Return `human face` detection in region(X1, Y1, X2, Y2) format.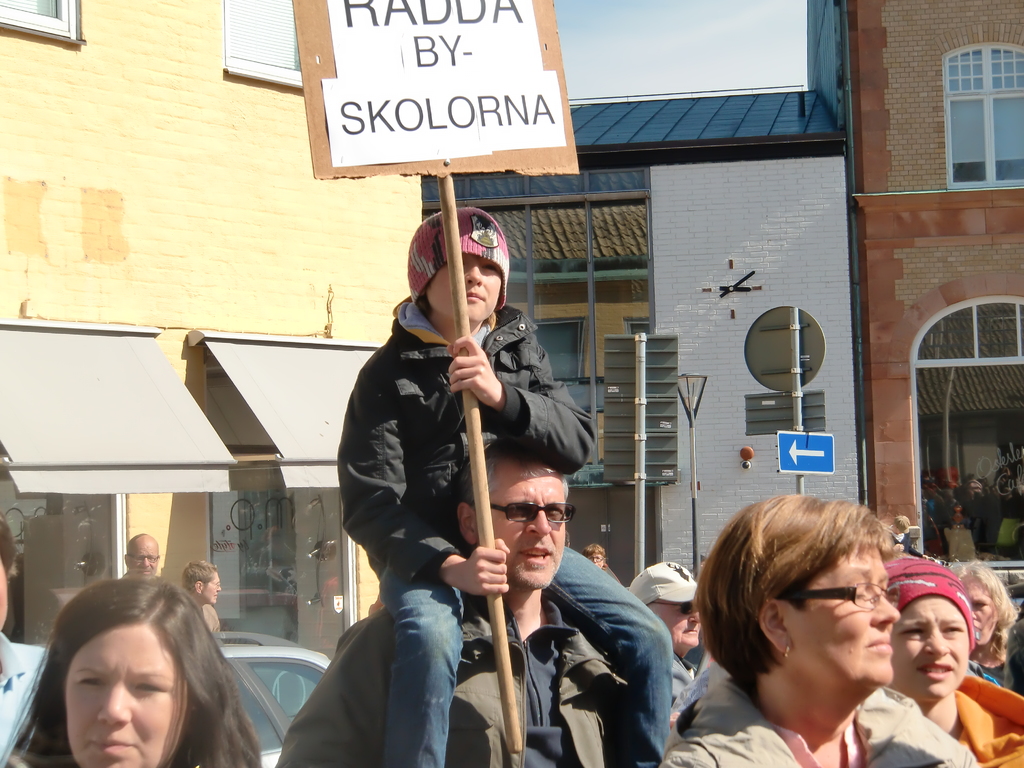
region(133, 538, 159, 586).
